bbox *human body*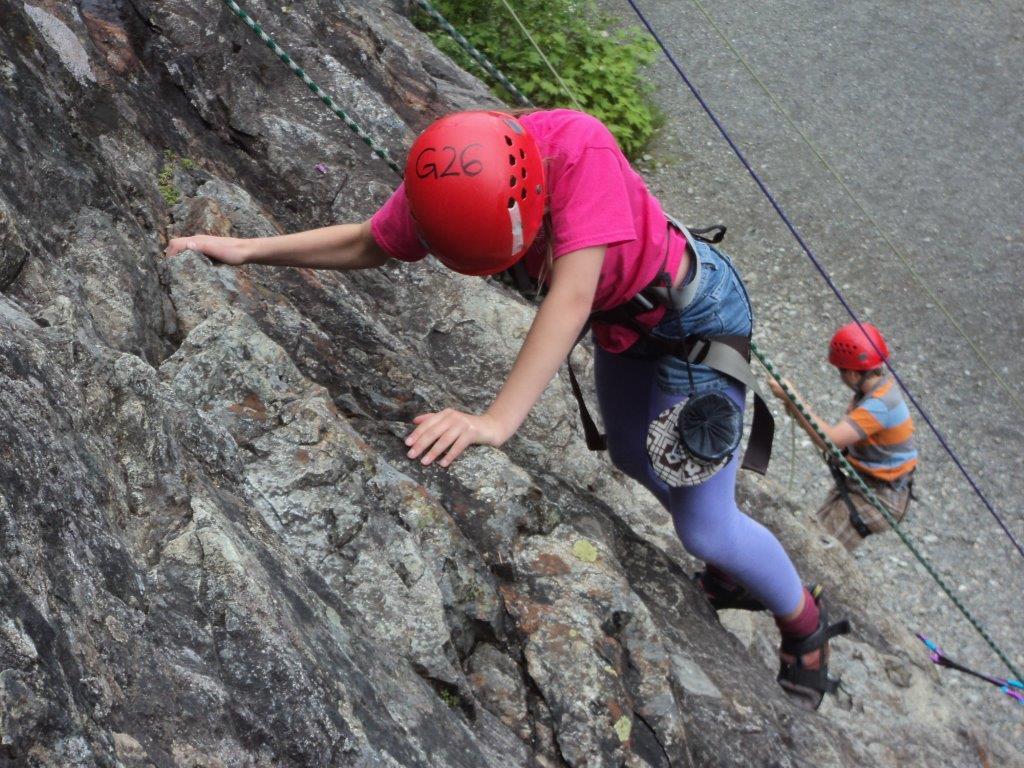
[765, 321, 921, 554]
